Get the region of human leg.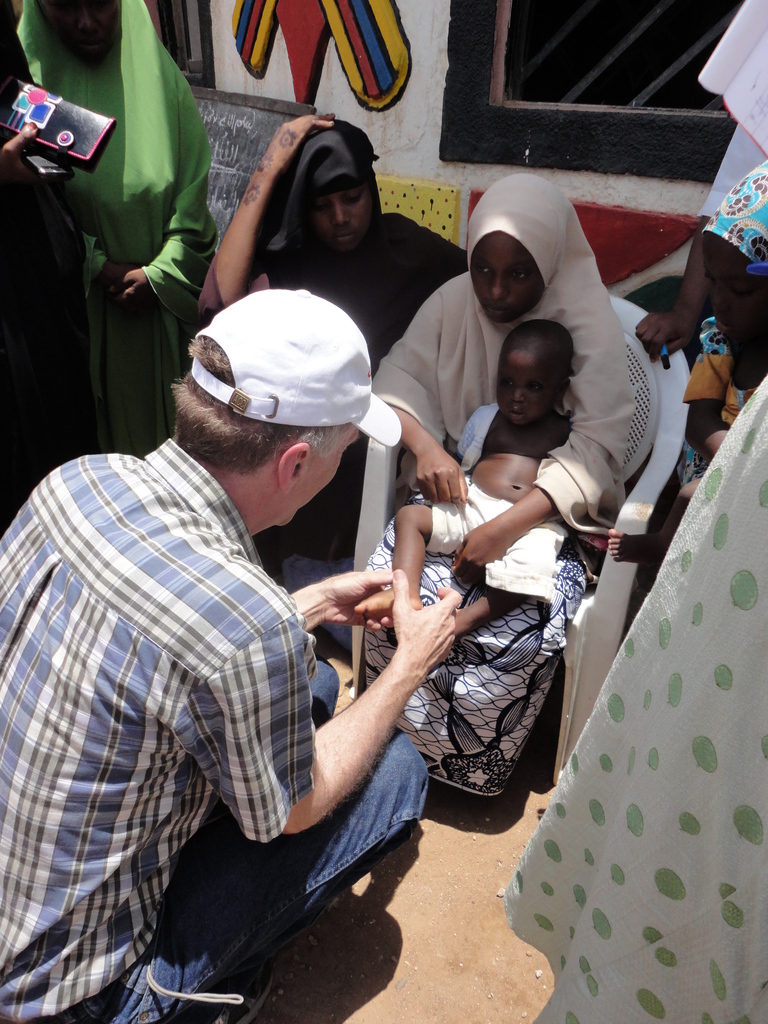
region(348, 500, 461, 631).
